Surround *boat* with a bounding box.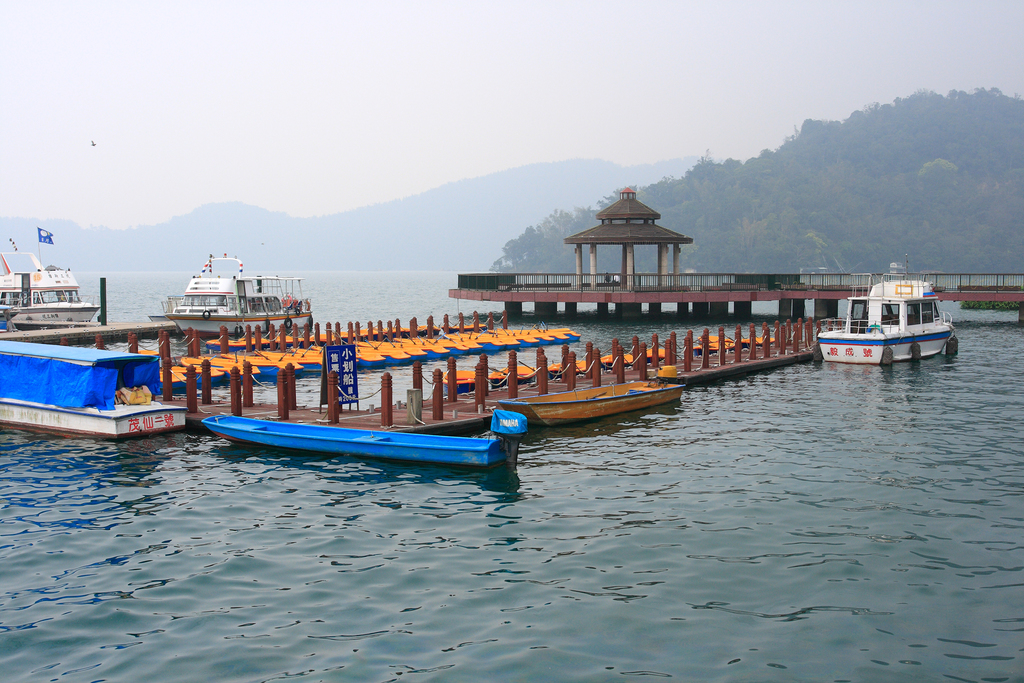
154, 244, 323, 338.
